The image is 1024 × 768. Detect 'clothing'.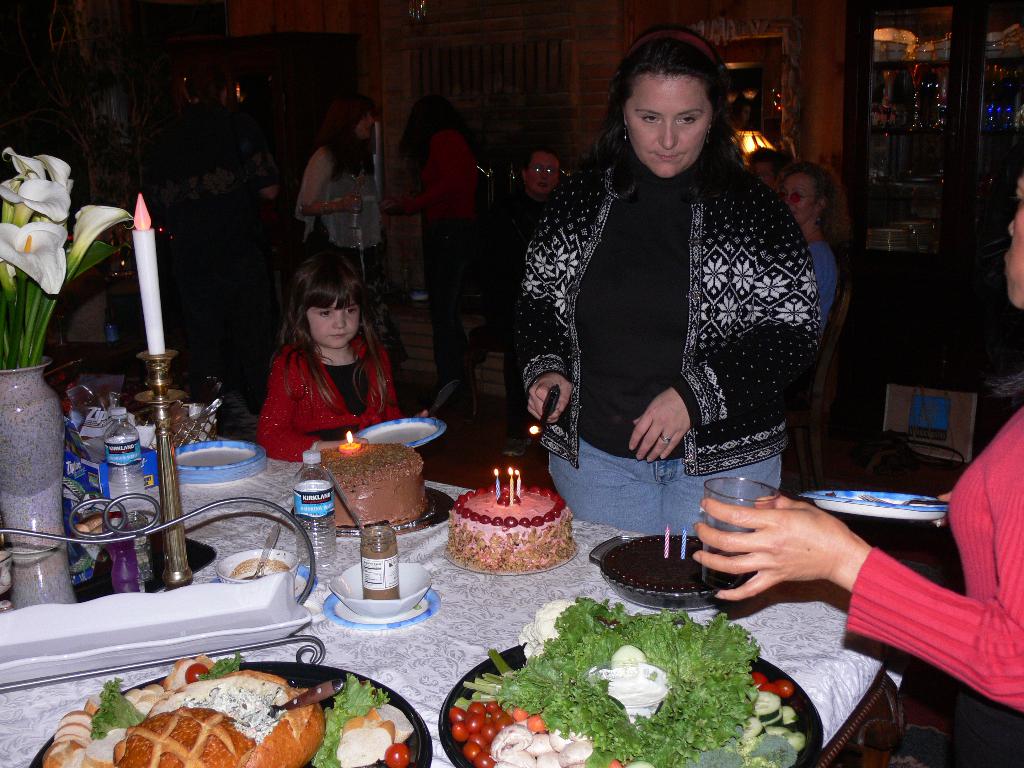
Detection: 844, 392, 1023, 767.
